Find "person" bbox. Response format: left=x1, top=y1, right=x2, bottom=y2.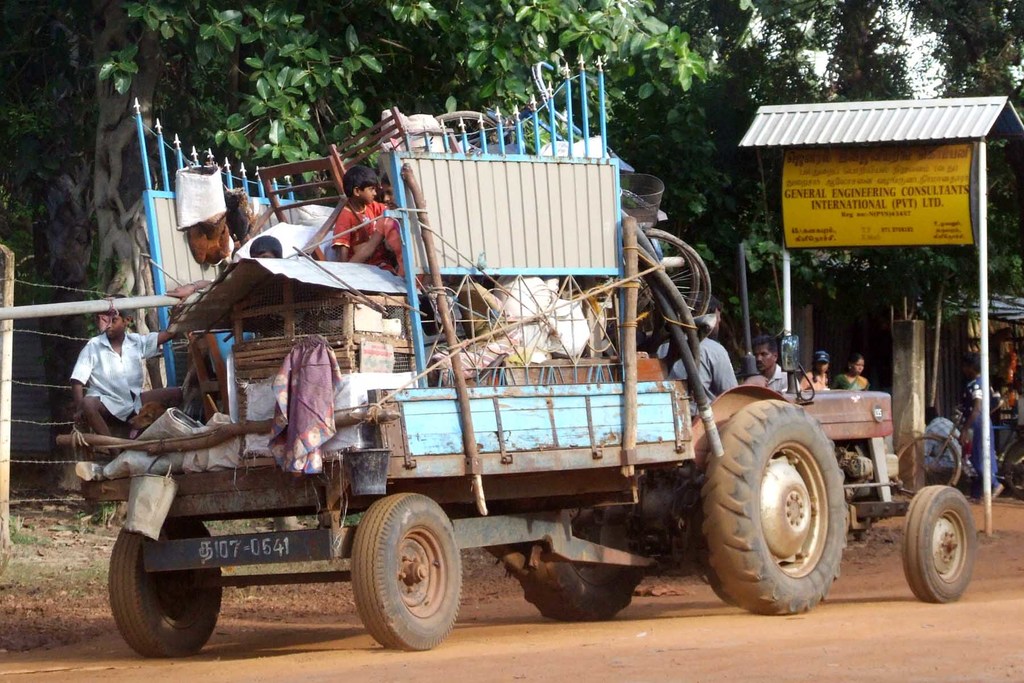
left=332, top=165, right=407, bottom=267.
